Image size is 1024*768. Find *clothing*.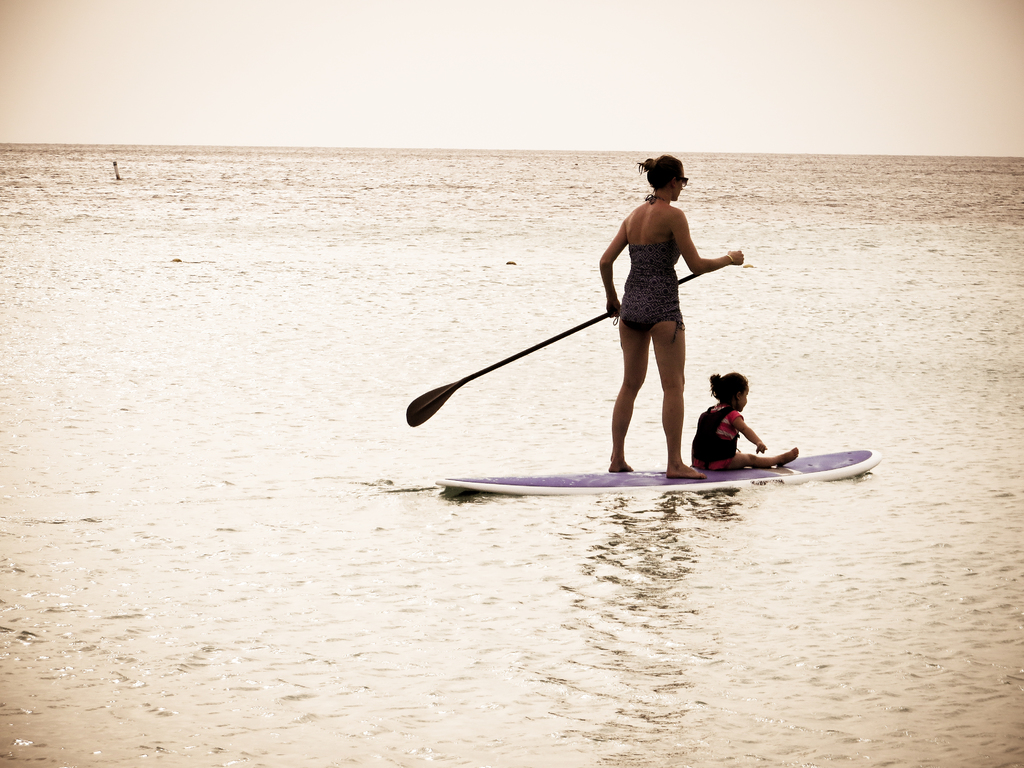
[614,241,685,333].
